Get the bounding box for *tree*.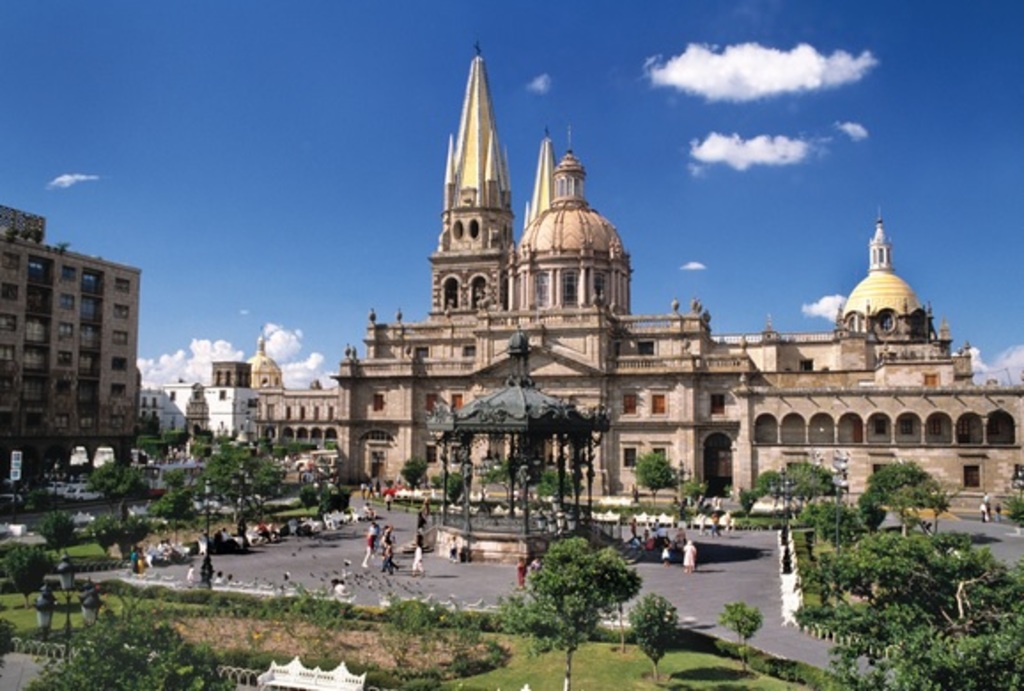
[865,454,950,533].
